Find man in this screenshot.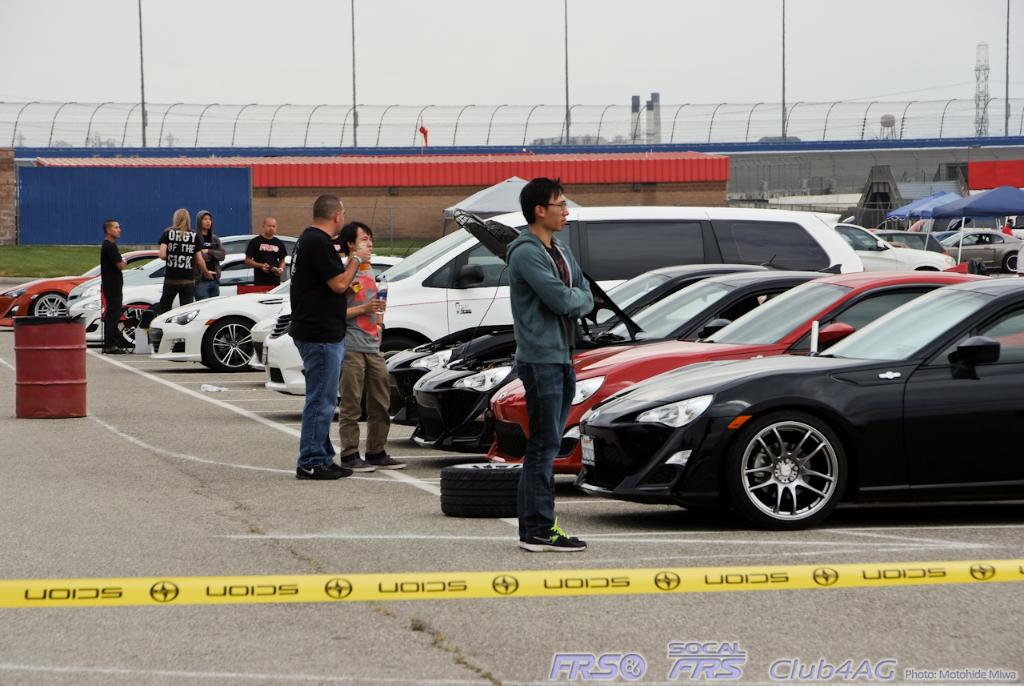
The bounding box for man is BBox(1000, 215, 1014, 237).
